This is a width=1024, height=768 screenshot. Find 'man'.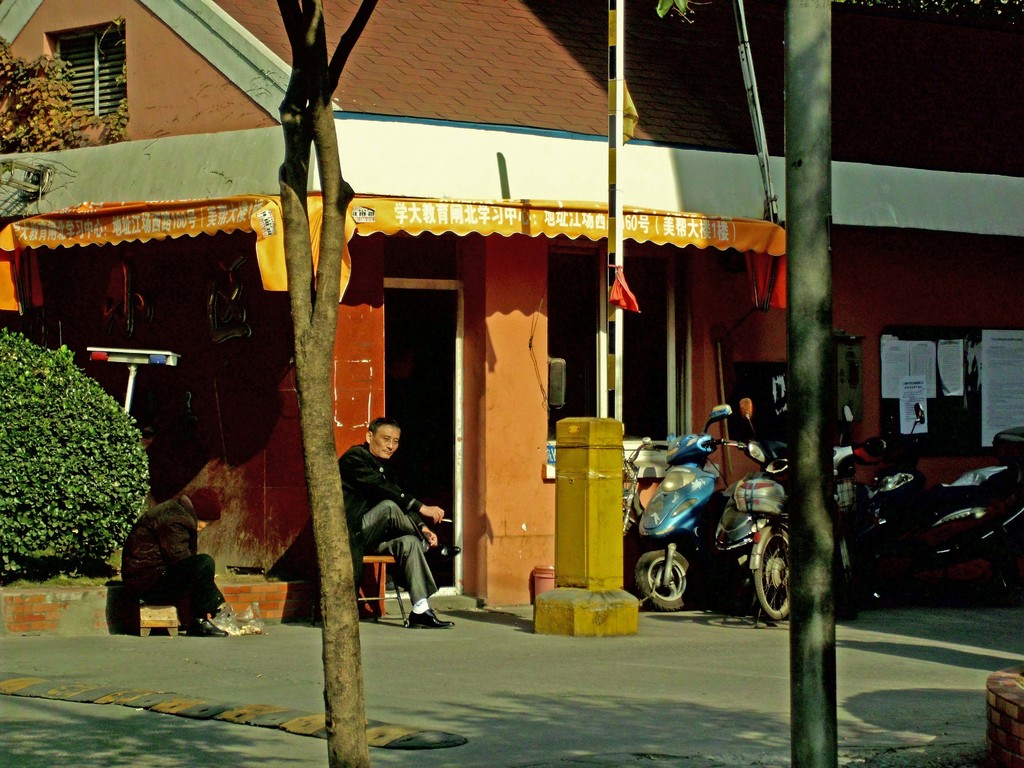
Bounding box: l=333, t=415, r=433, b=628.
